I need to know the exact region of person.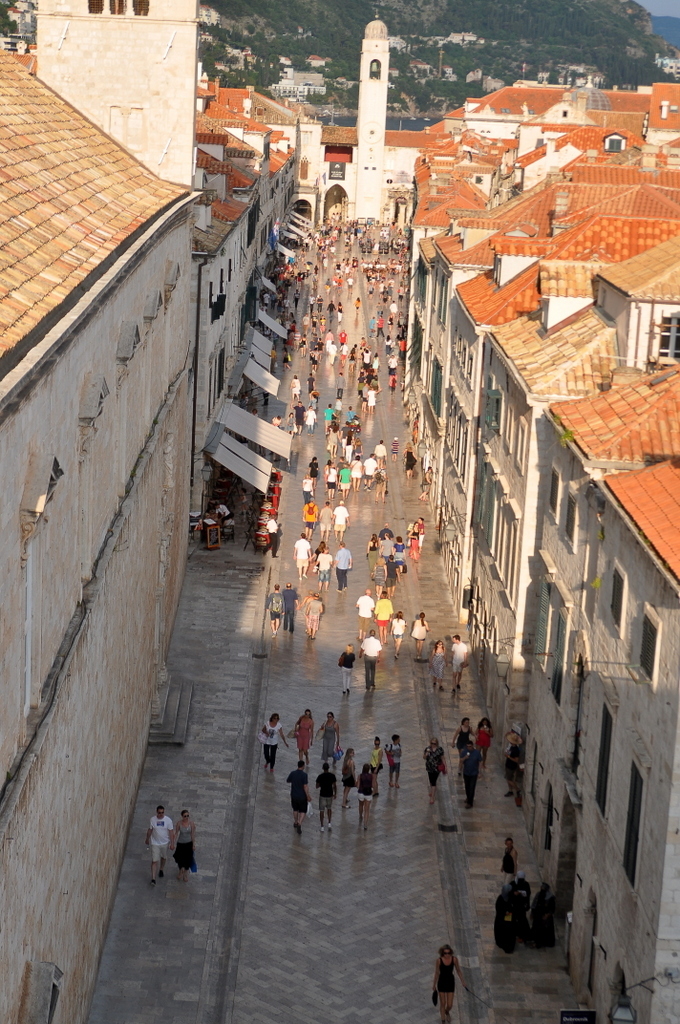
Region: (413,615,443,654).
